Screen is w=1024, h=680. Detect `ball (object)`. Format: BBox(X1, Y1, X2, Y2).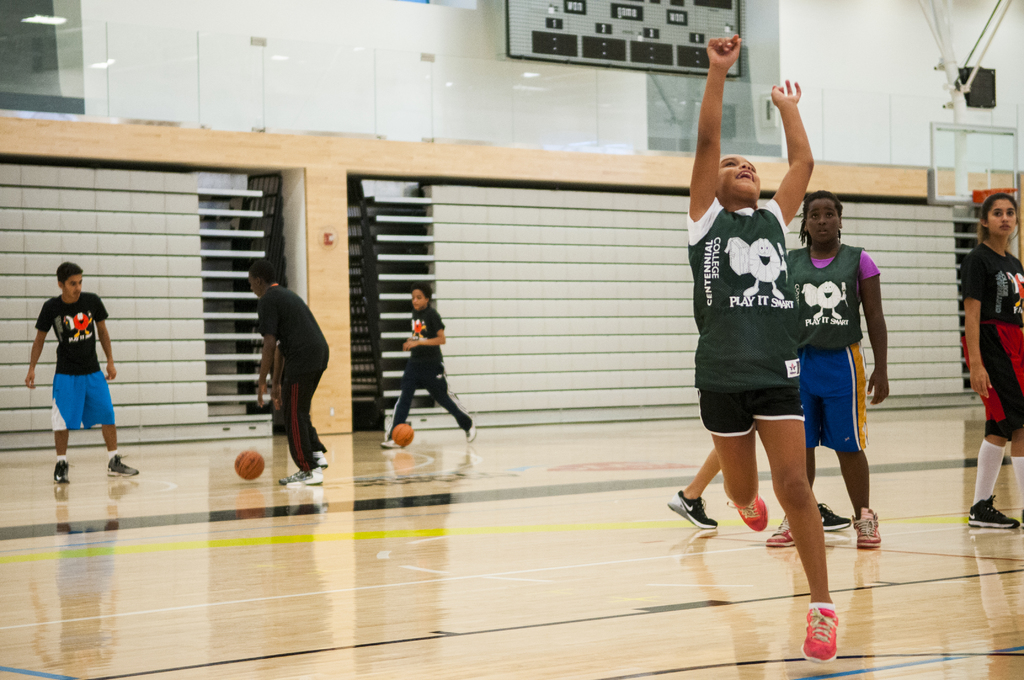
BBox(390, 426, 417, 451).
